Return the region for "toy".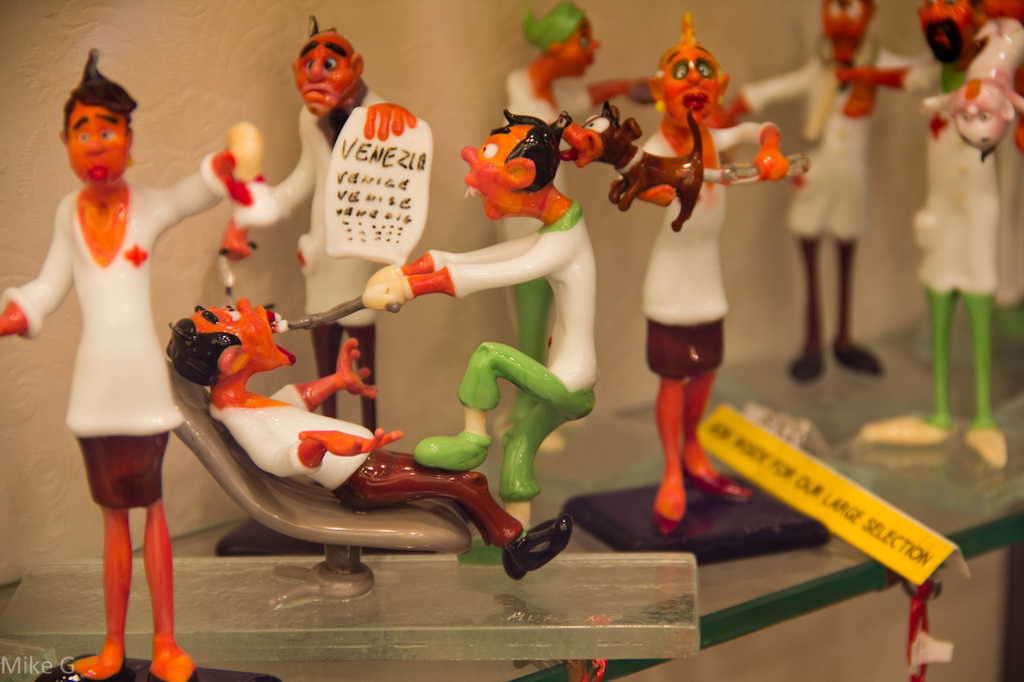
box(229, 51, 436, 438).
